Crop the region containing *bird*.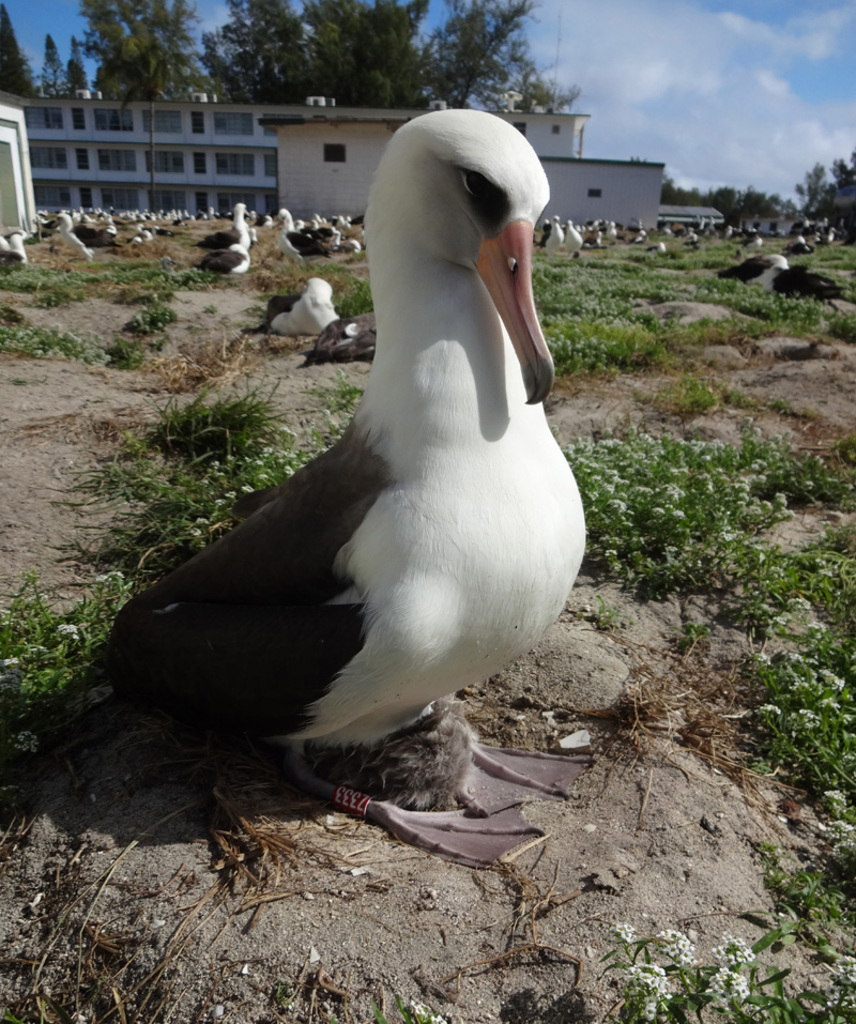
Crop region: 716/250/783/280.
